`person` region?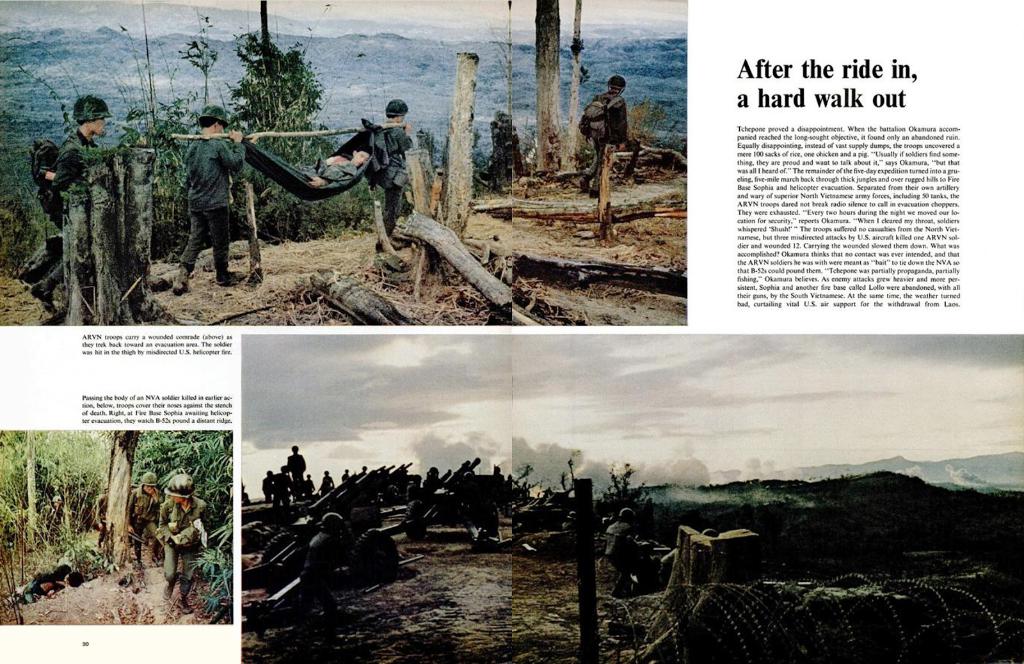
bbox=(154, 102, 255, 289)
